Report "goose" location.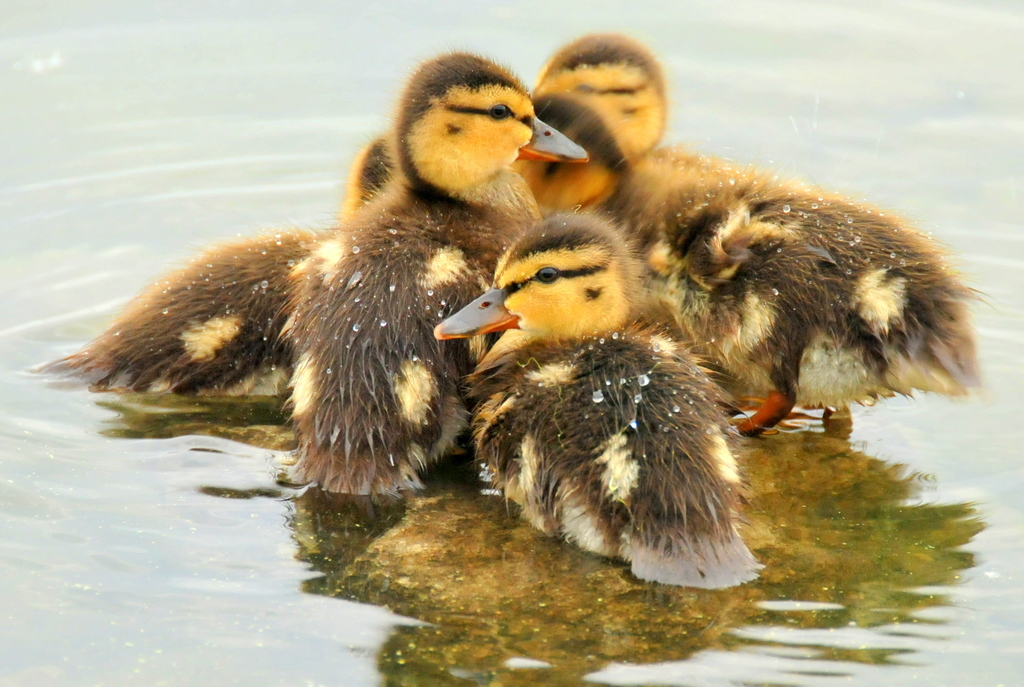
Report: bbox=(31, 132, 406, 394).
